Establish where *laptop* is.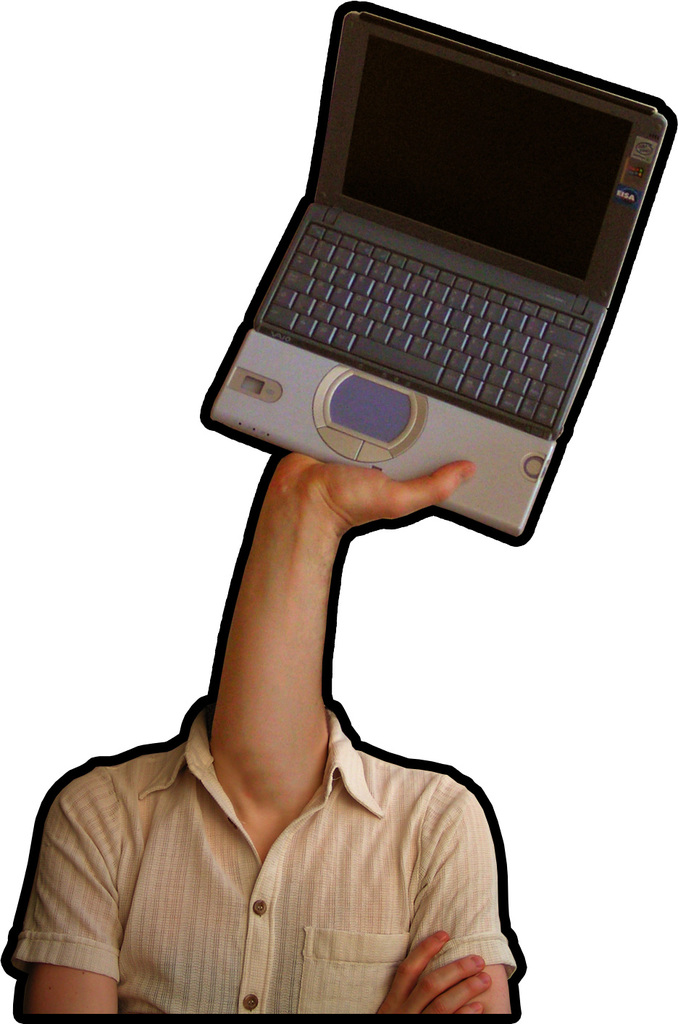
Established at l=204, t=0, r=668, b=550.
